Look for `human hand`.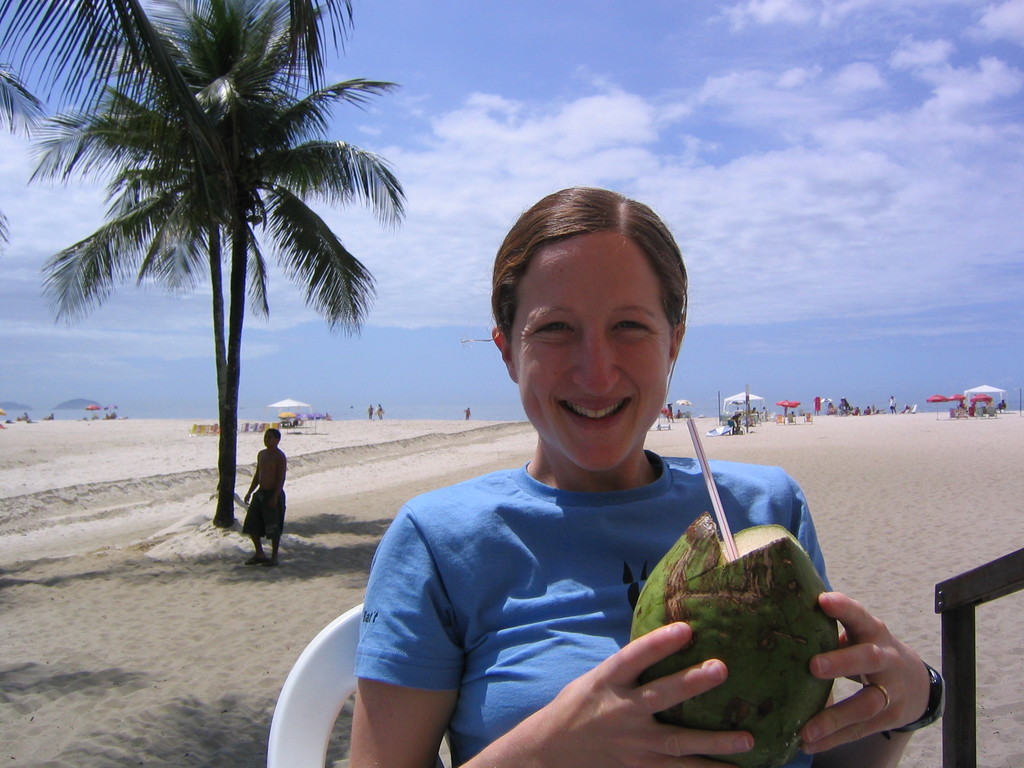
Found: [left=799, top=590, right=930, bottom=757].
